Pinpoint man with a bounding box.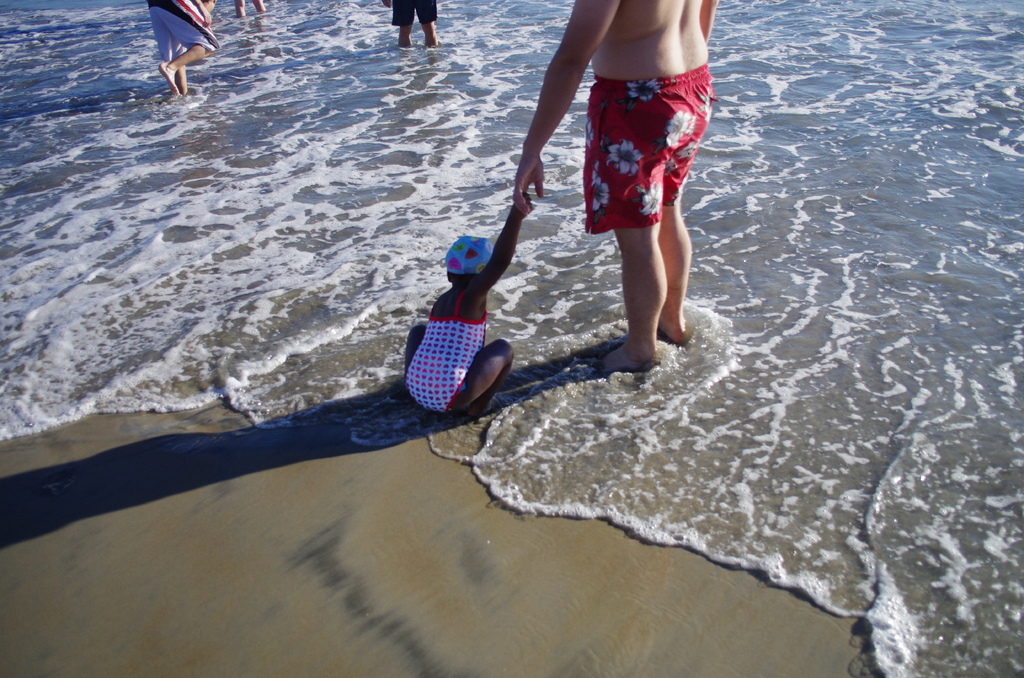
x1=515, y1=0, x2=719, y2=371.
